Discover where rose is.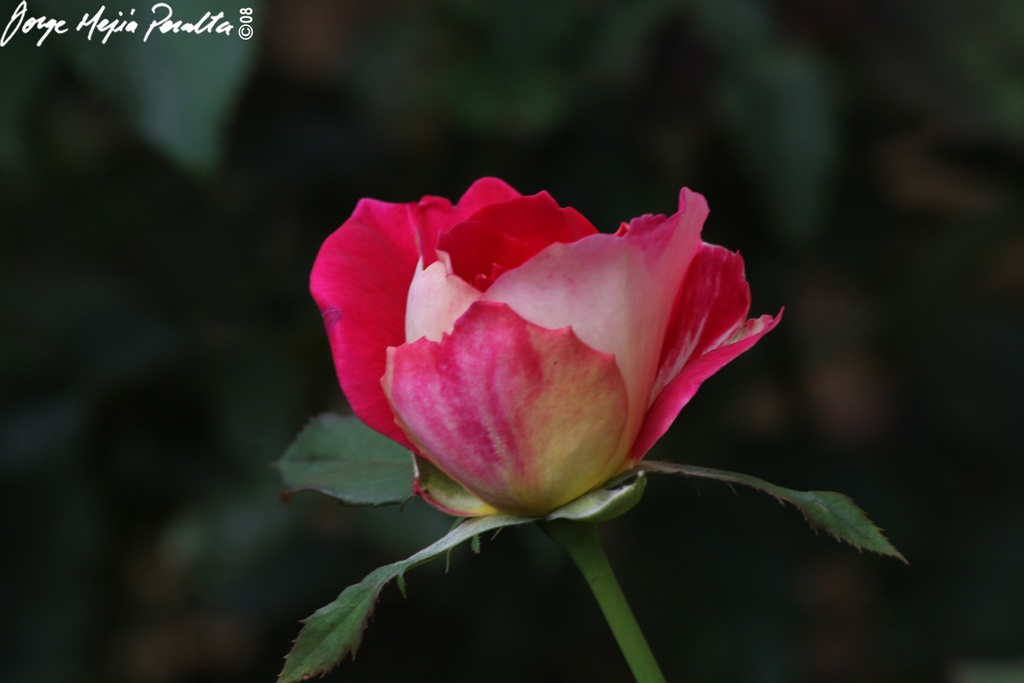
Discovered at select_region(300, 178, 797, 520).
